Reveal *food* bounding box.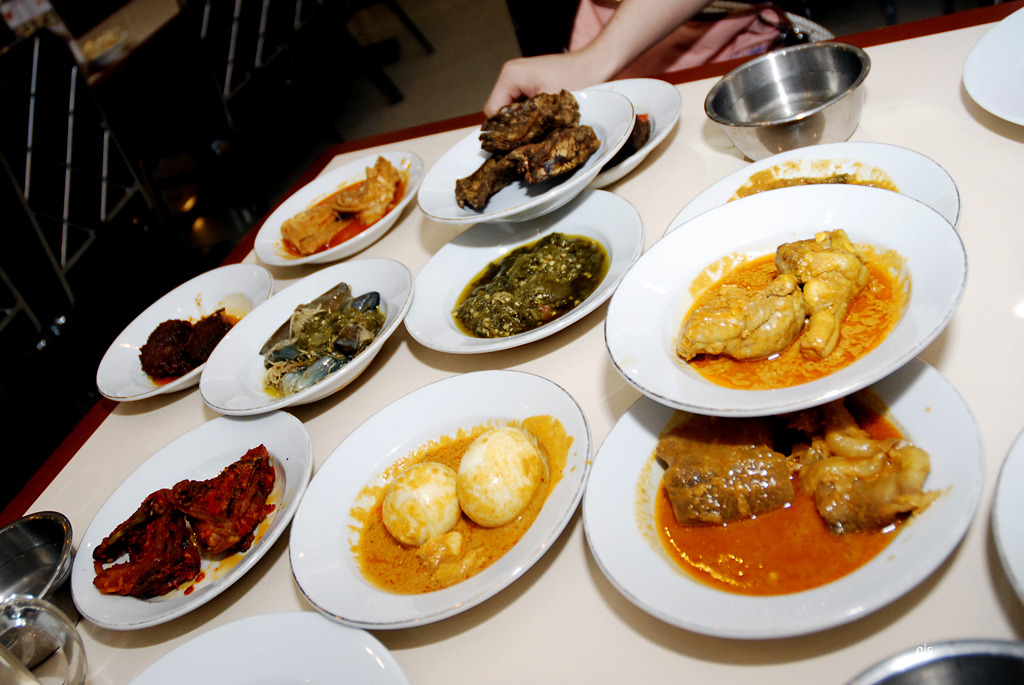
Revealed: [456,420,547,526].
